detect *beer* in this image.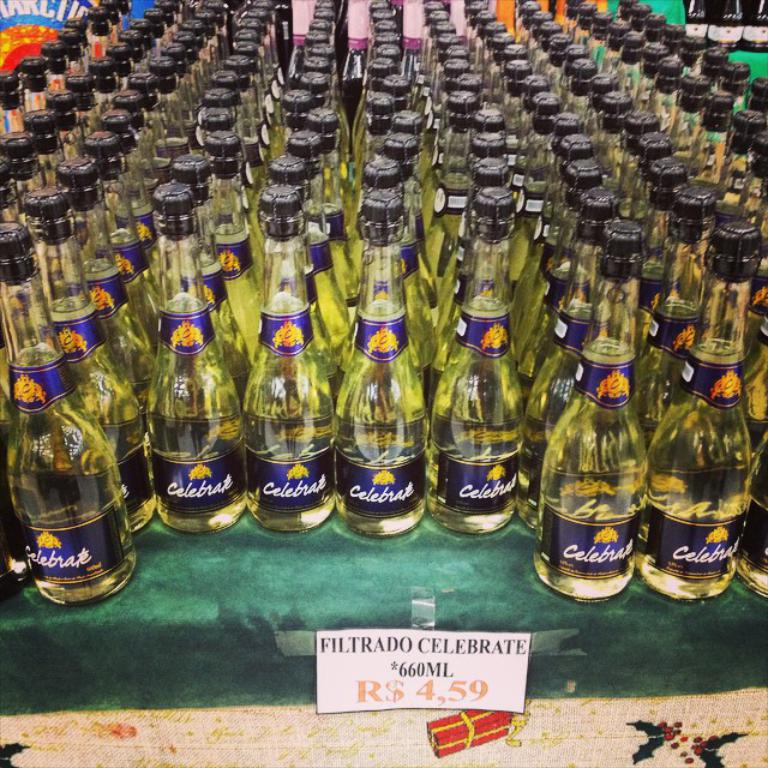
Detection: [x1=52, y1=25, x2=92, y2=78].
